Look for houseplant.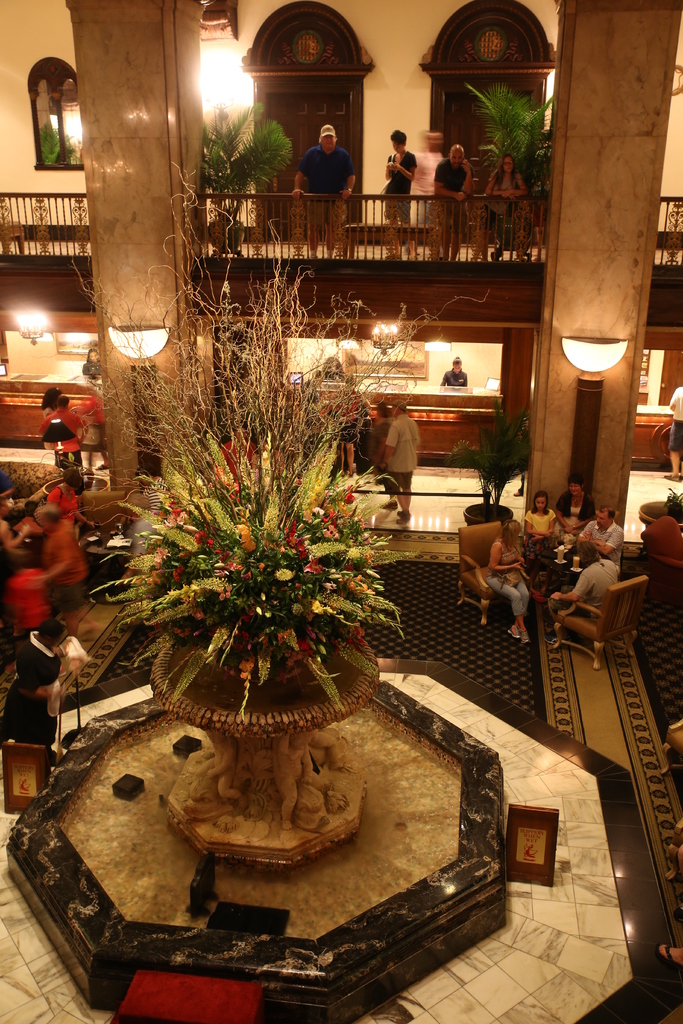
Found: 438 396 534 525.
